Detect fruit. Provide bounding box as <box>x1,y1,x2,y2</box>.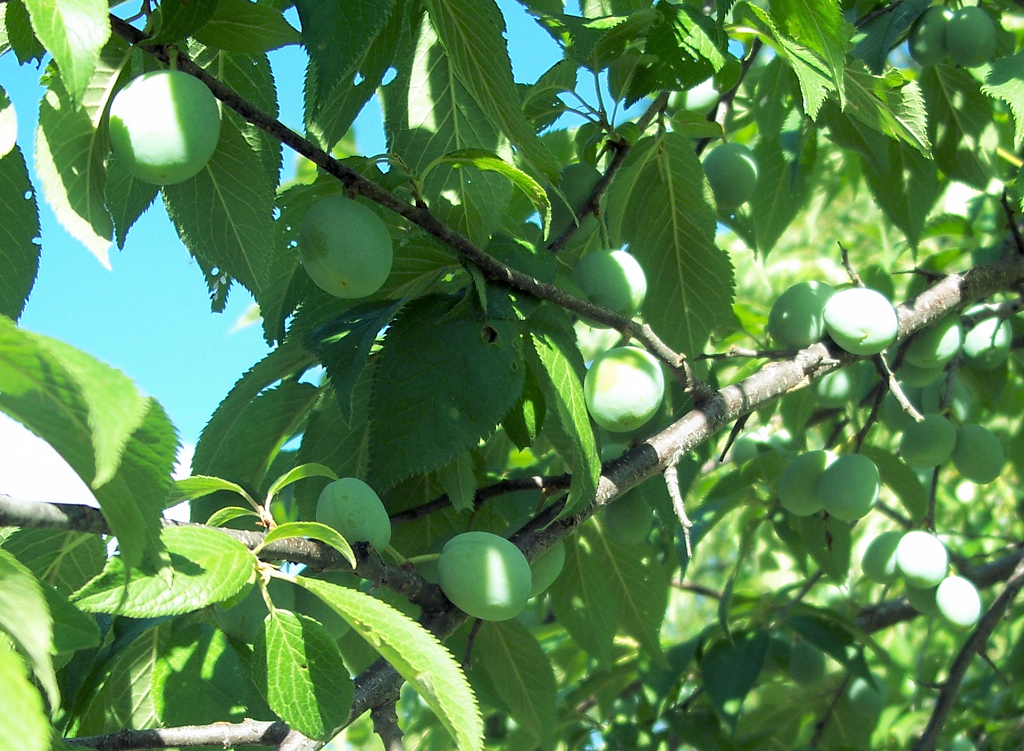
<box>519,541,567,598</box>.
